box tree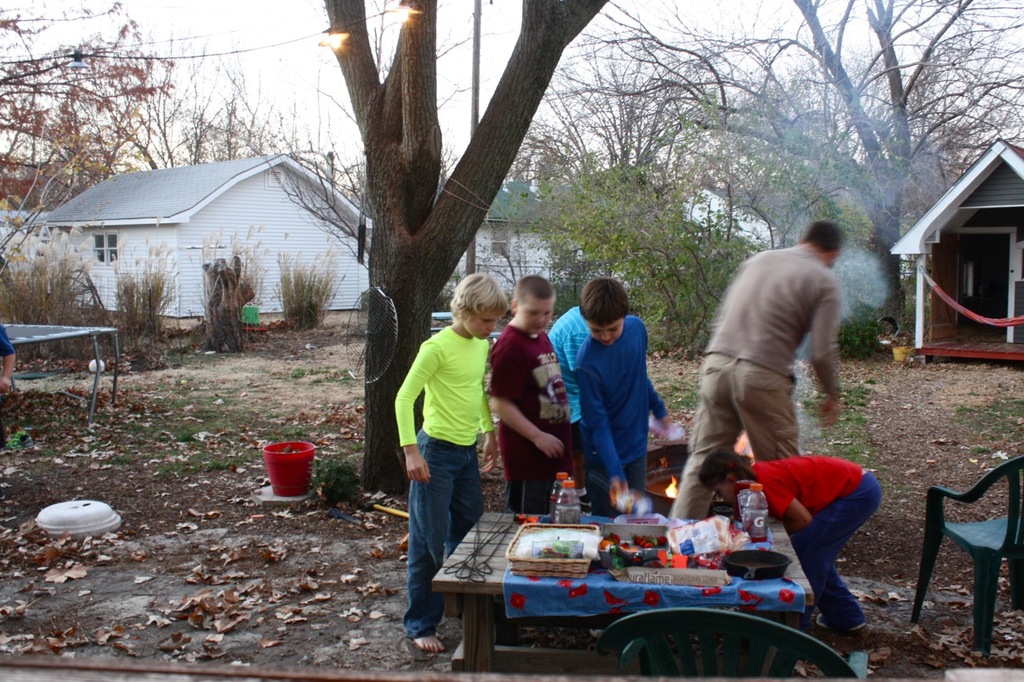
x1=0 y1=0 x2=374 y2=280
